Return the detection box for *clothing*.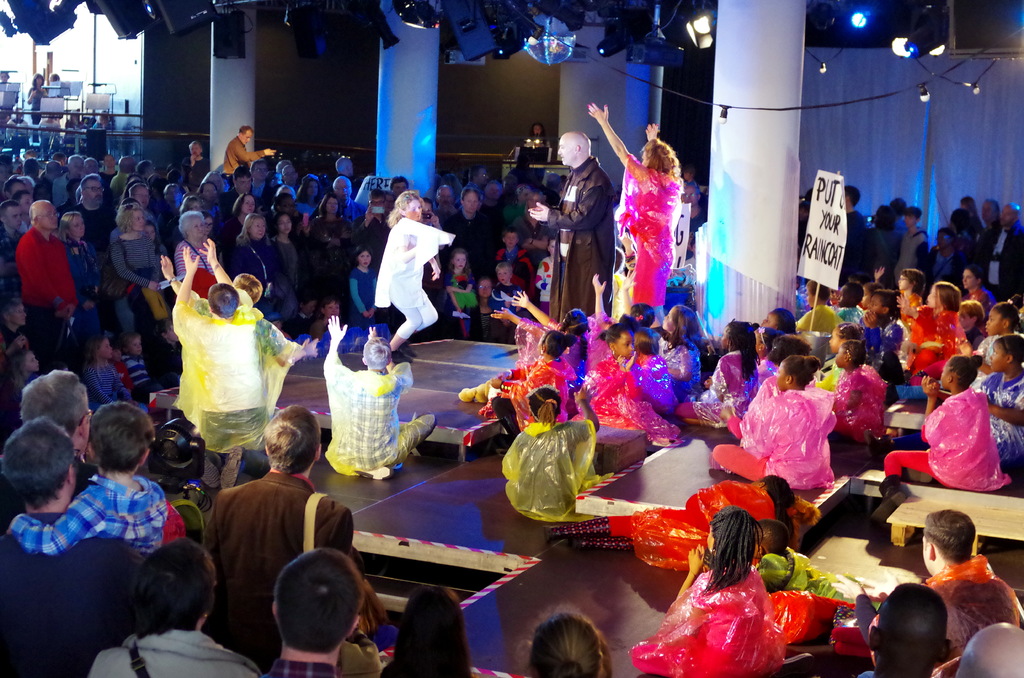
(left=547, top=159, right=614, bottom=321).
